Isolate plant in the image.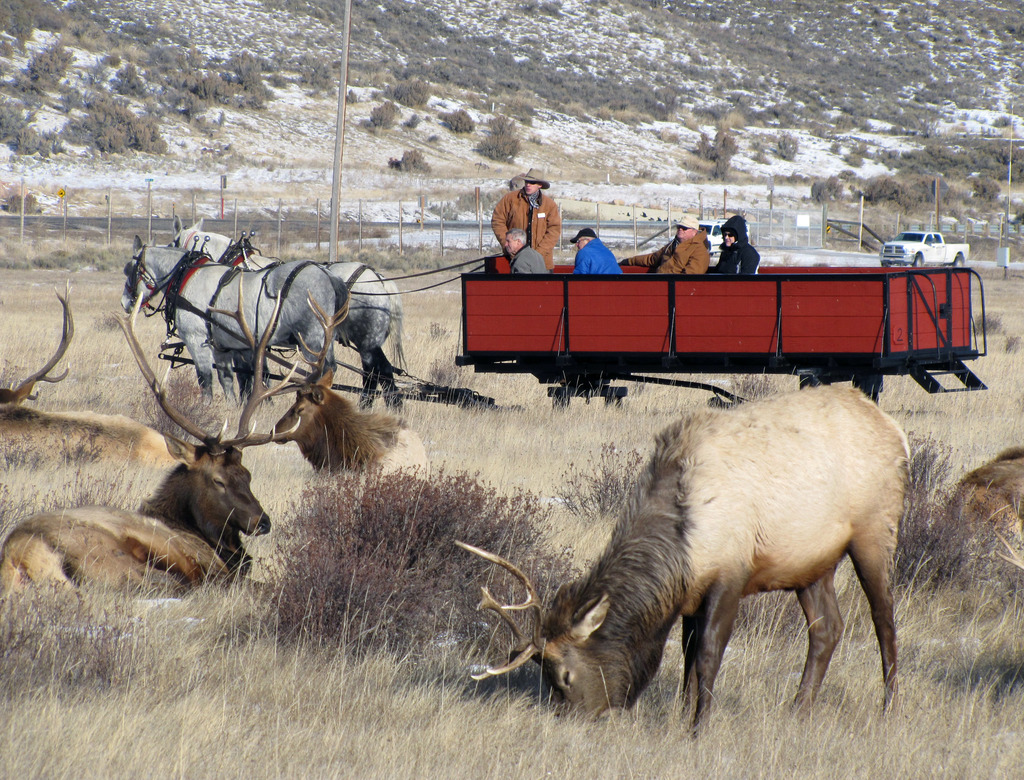
Isolated region: [x1=481, y1=107, x2=518, y2=162].
